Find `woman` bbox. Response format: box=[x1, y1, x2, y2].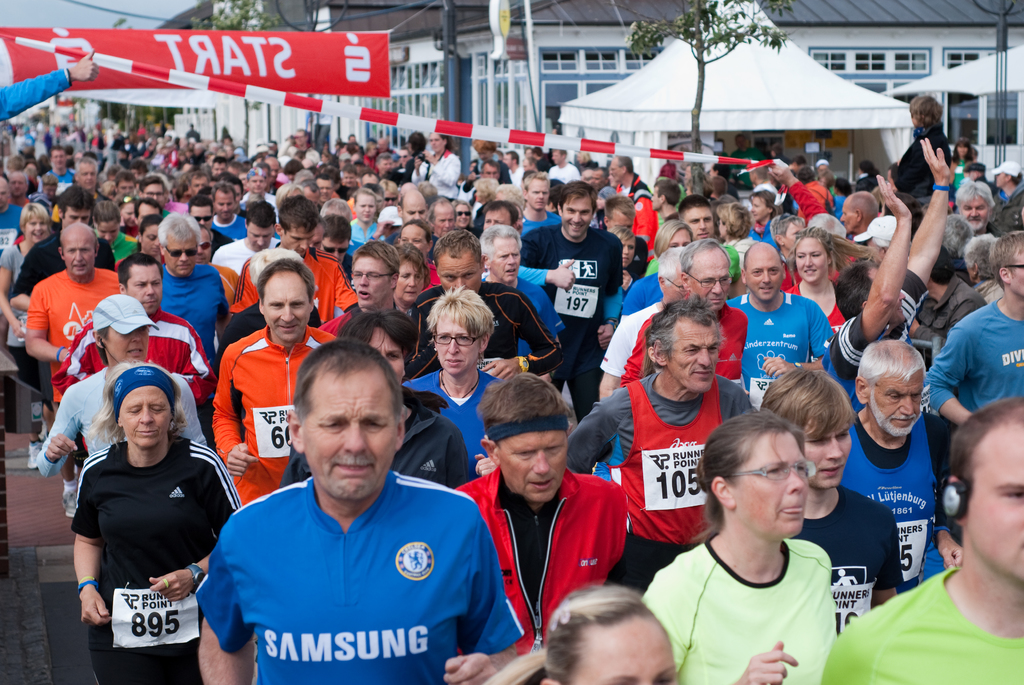
box=[644, 411, 836, 684].
